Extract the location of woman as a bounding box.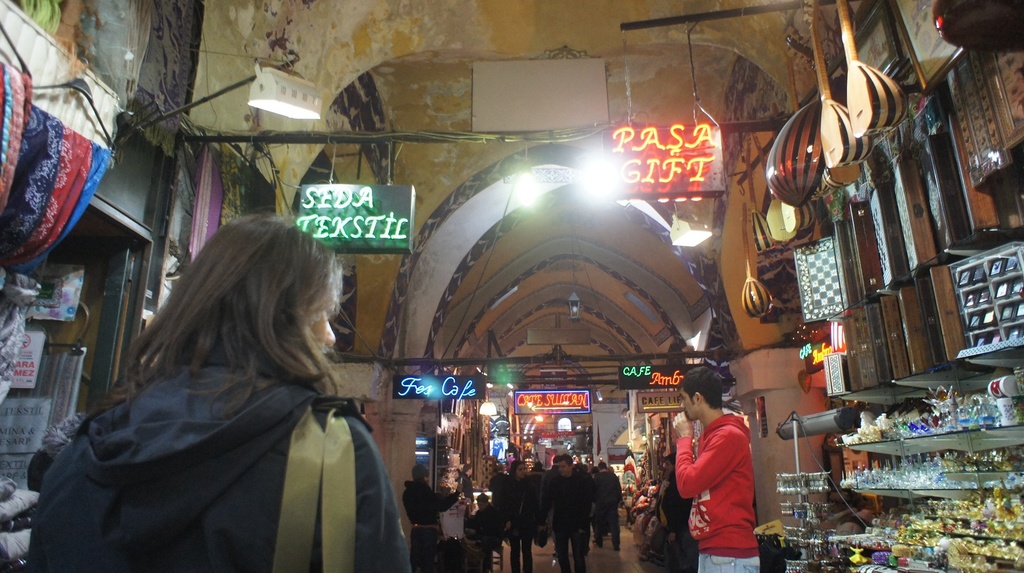
bbox=[18, 218, 414, 572].
